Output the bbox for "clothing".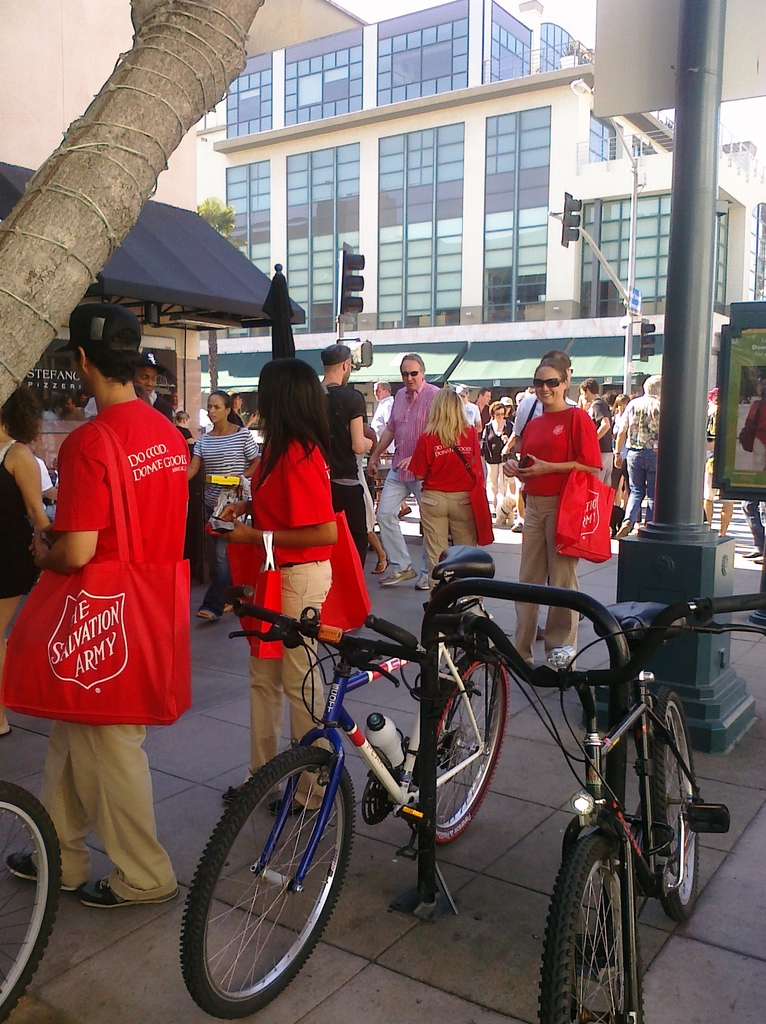
350:449:381:534.
